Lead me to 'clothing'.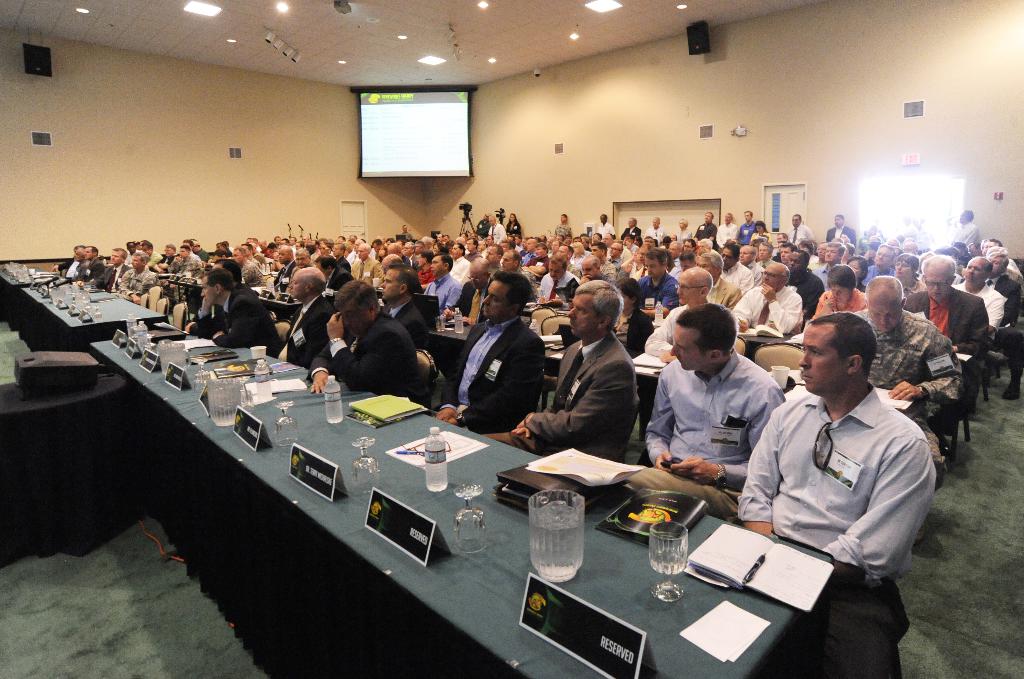
Lead to <region>650, 227, 663, 243</region>.
